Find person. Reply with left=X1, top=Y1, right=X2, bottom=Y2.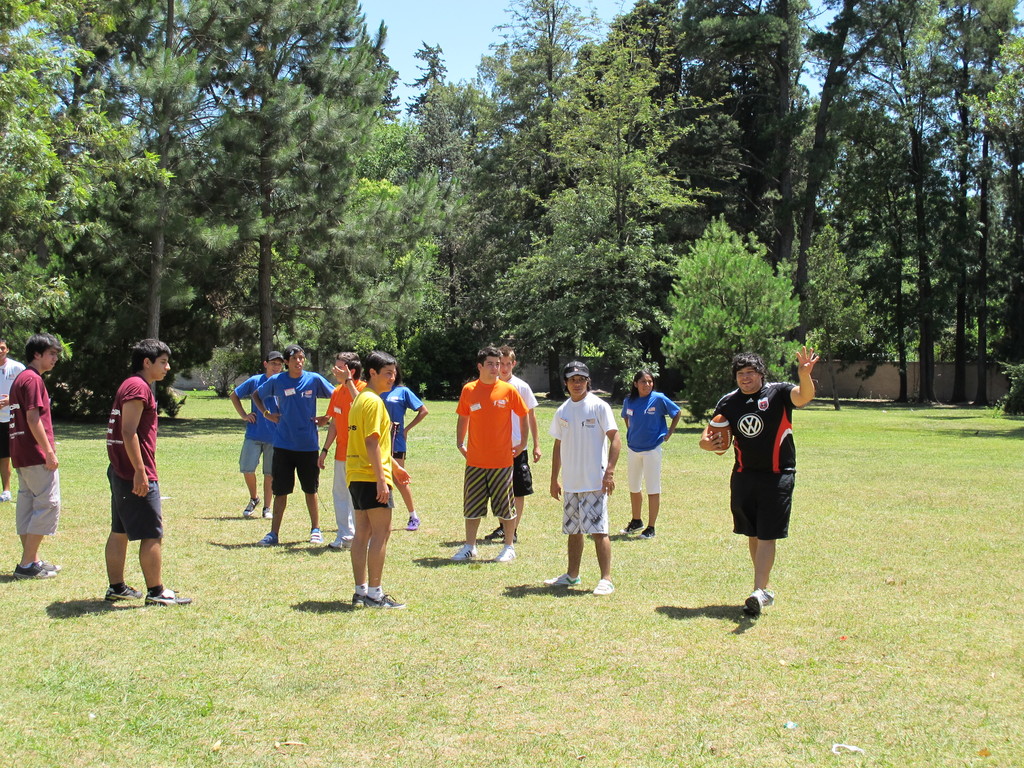
left=614, top=366, right=678, bottom=542.
